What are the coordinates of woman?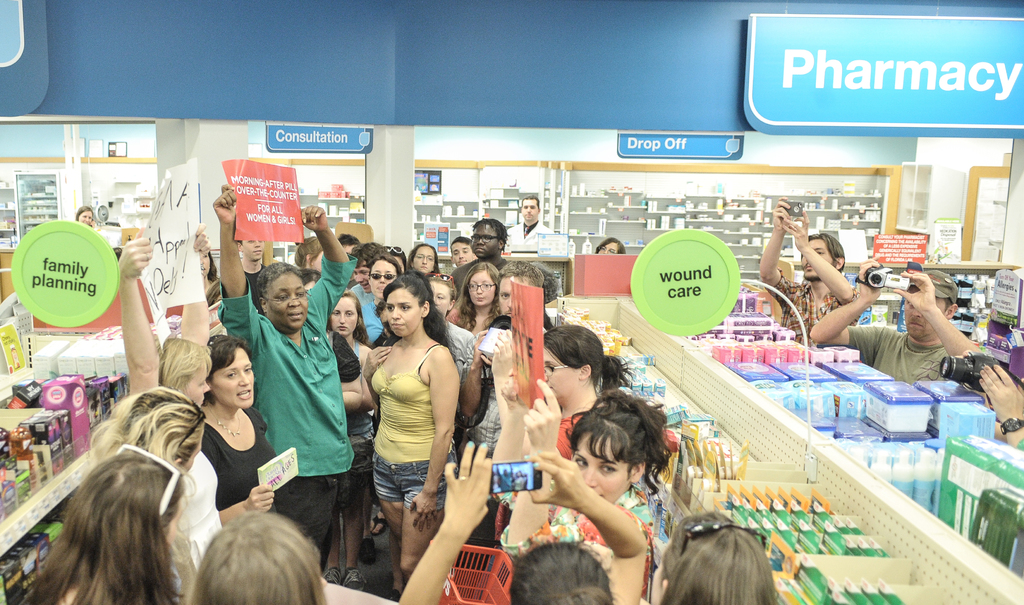
x1=353 y1=266 x2=458 y2=572.
